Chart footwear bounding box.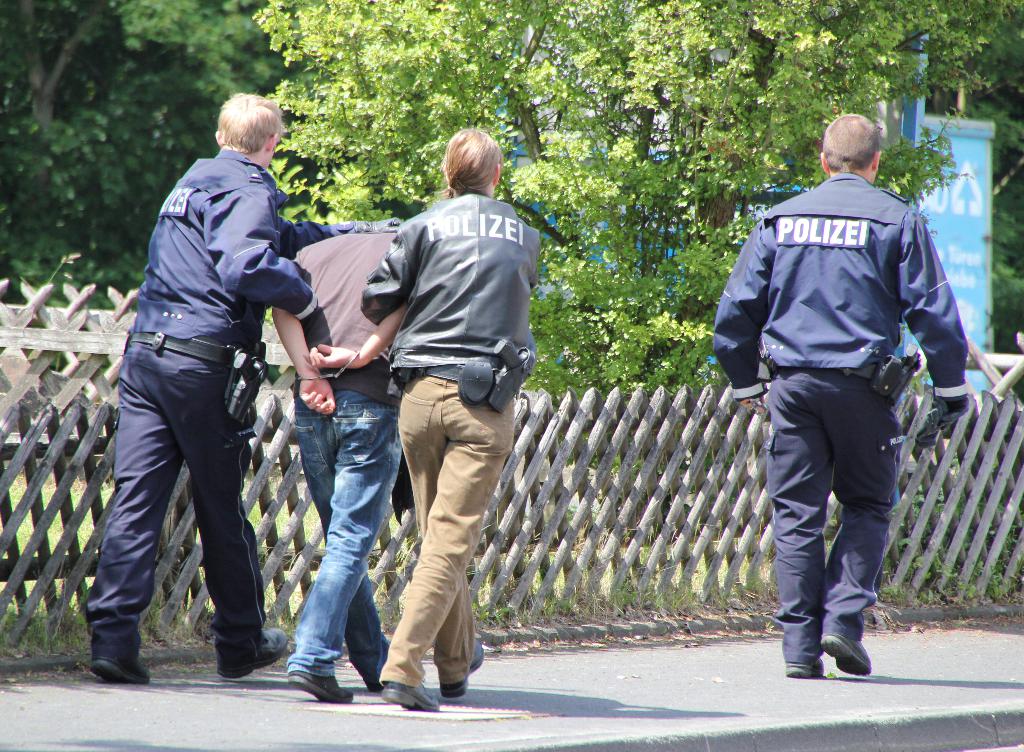
Charted: [286, 668, 354, 703].
